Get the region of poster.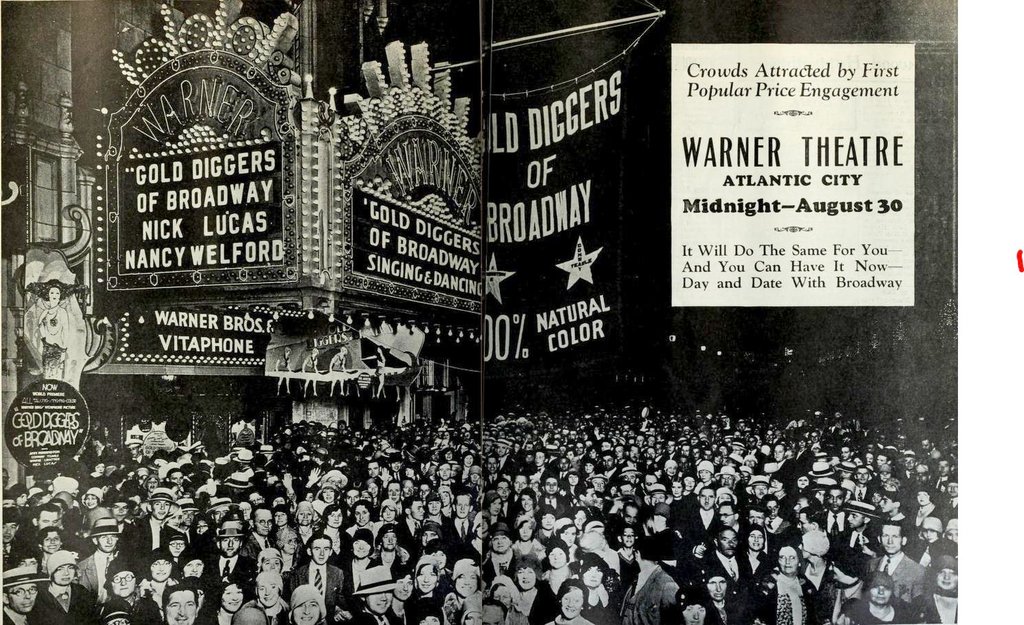
bbox(672, 42, 915, 307).
